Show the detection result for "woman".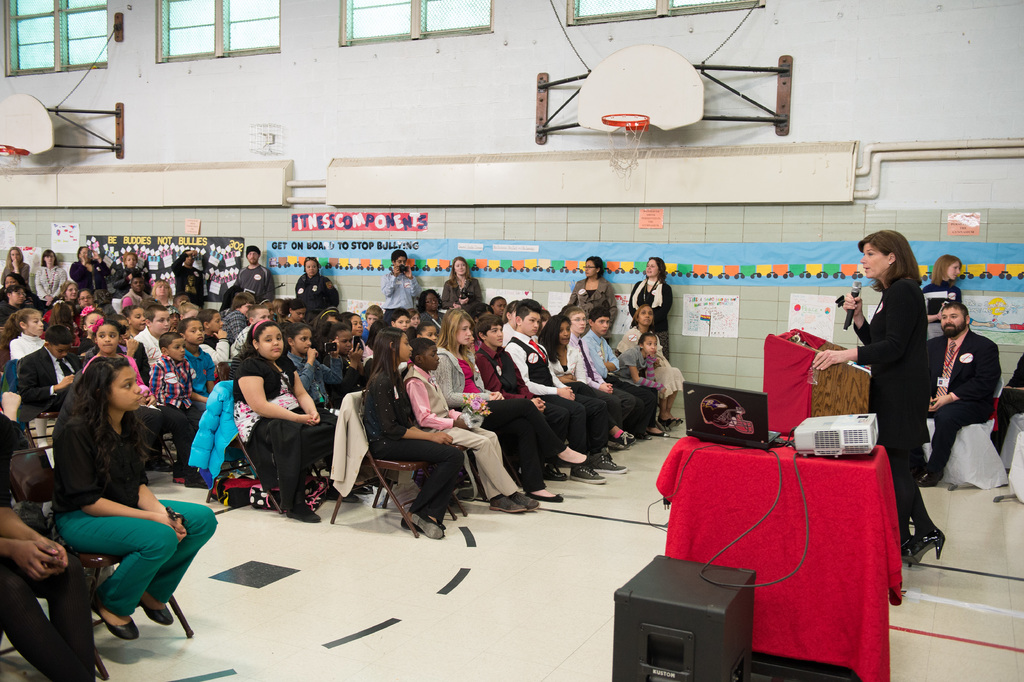
<bbox>69, 244, 108, 291</bbox>.
